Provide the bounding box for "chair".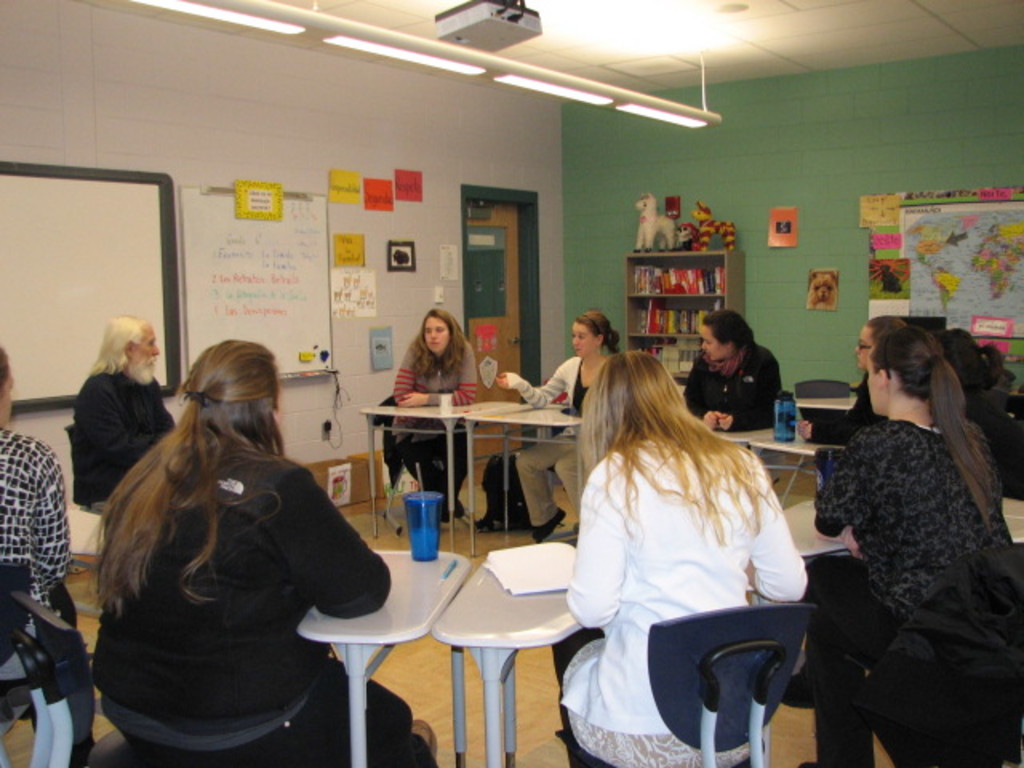
detection(643, 602, 824, 766).
